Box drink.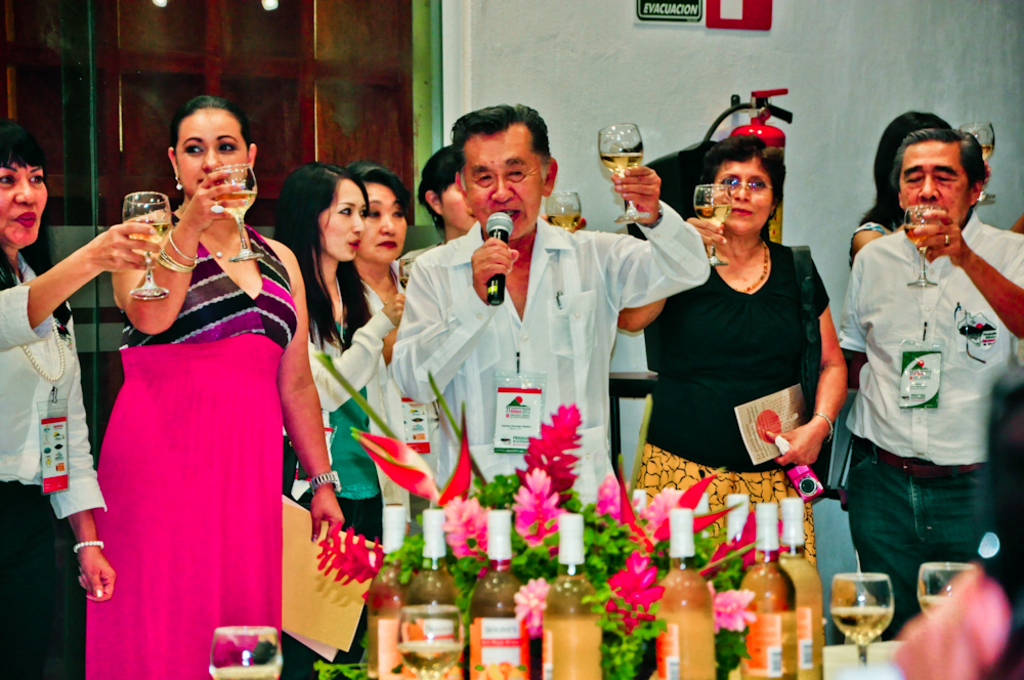
bbox=(206, 663, 279, 679).
